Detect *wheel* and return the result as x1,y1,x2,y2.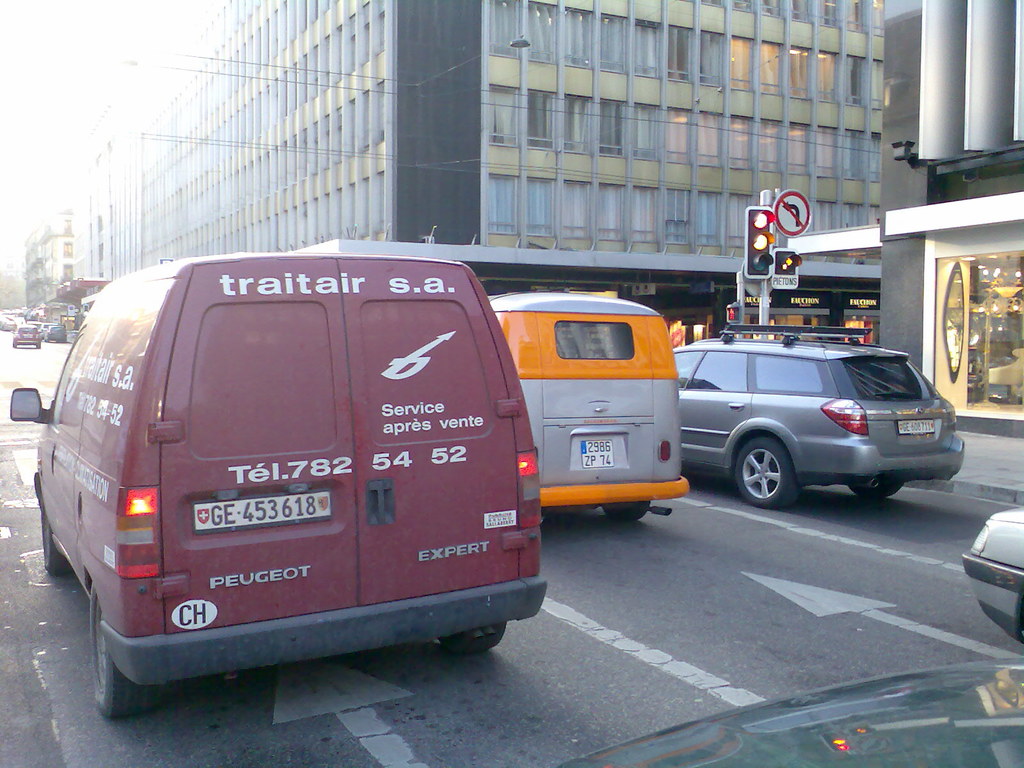
732,433,792,507.
